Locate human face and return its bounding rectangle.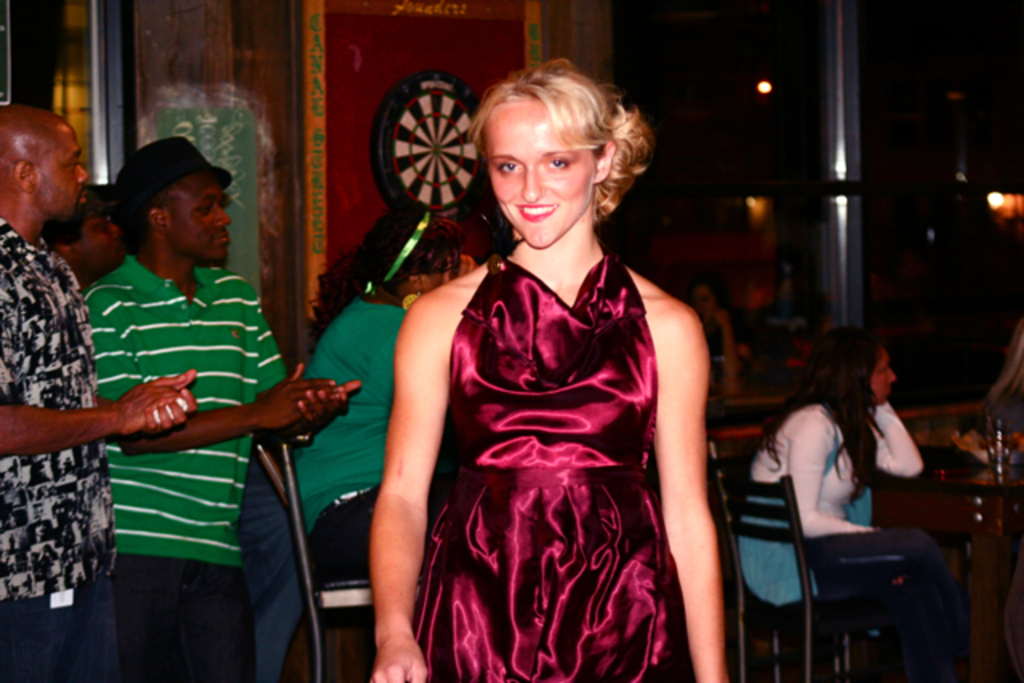
pyautogui.locateOnScreen(166, 173, 232, 269).
